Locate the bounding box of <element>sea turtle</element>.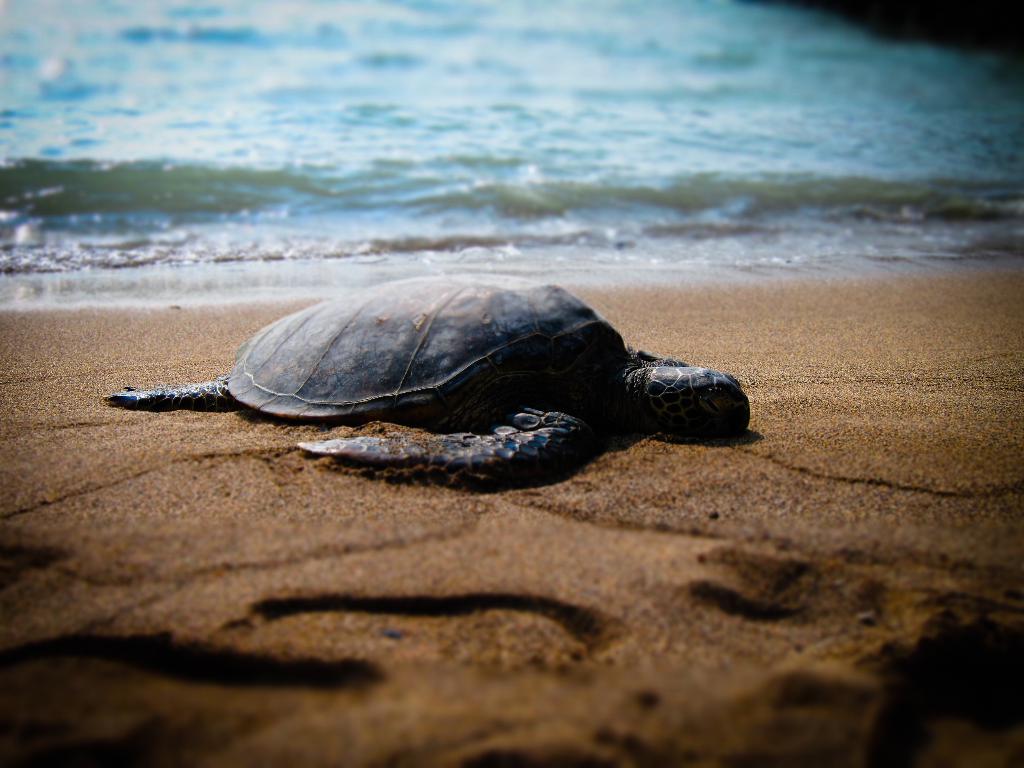
Bounding box: 92:273:758:488.
